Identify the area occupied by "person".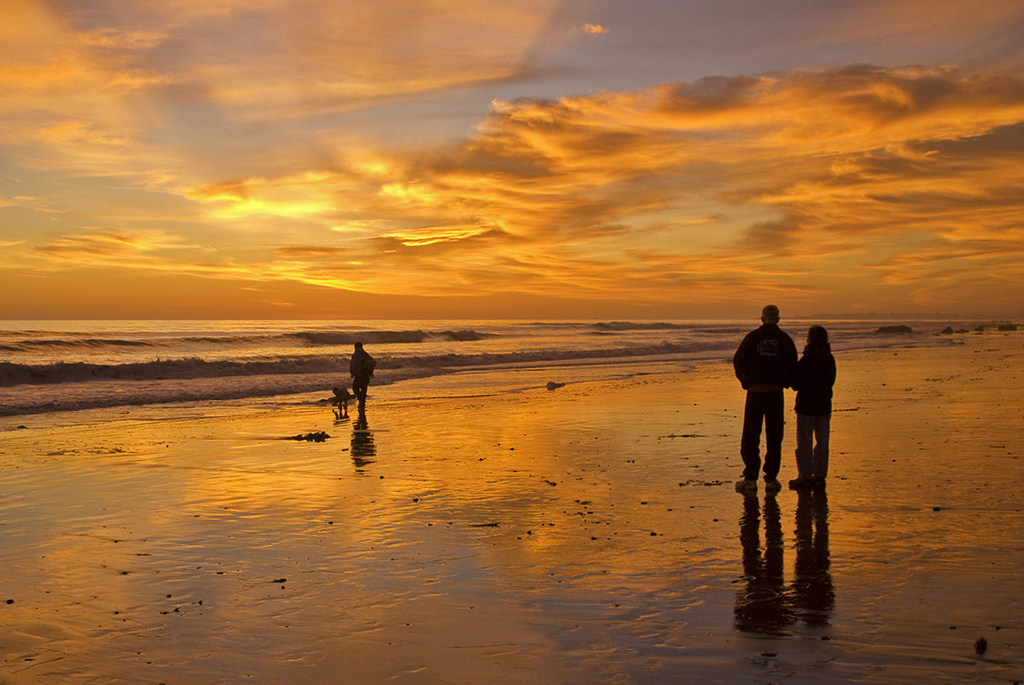
Area: bbox=[730, 300, 797, 489].
